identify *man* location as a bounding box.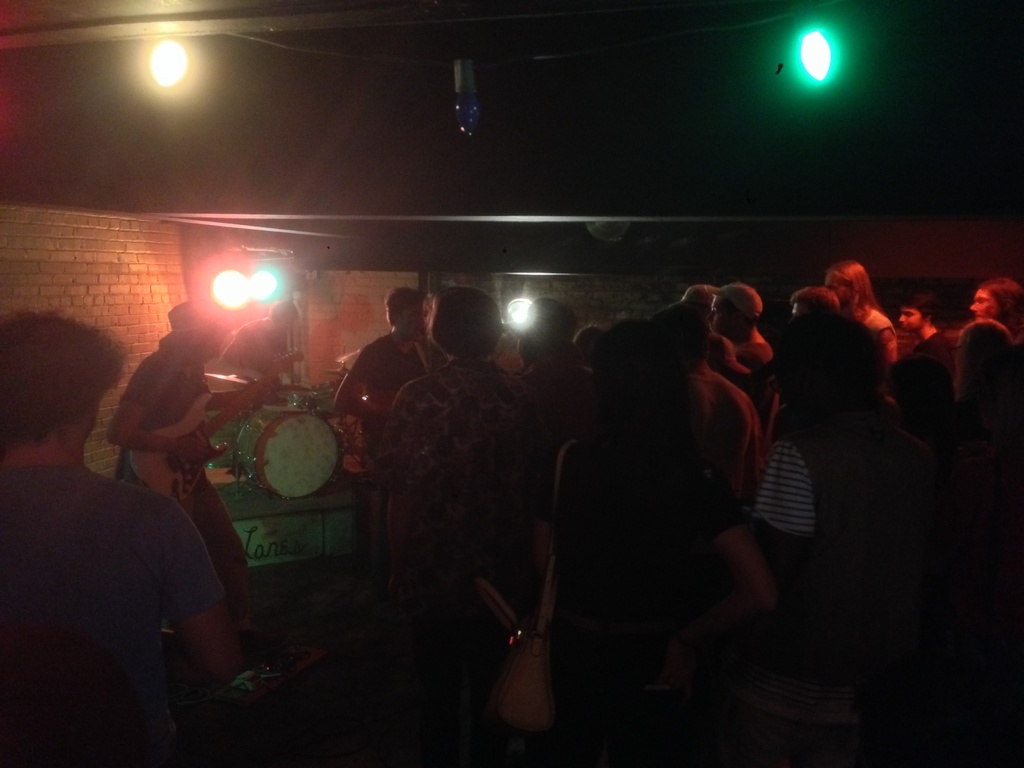
detection(221, 300, 310, 388).
